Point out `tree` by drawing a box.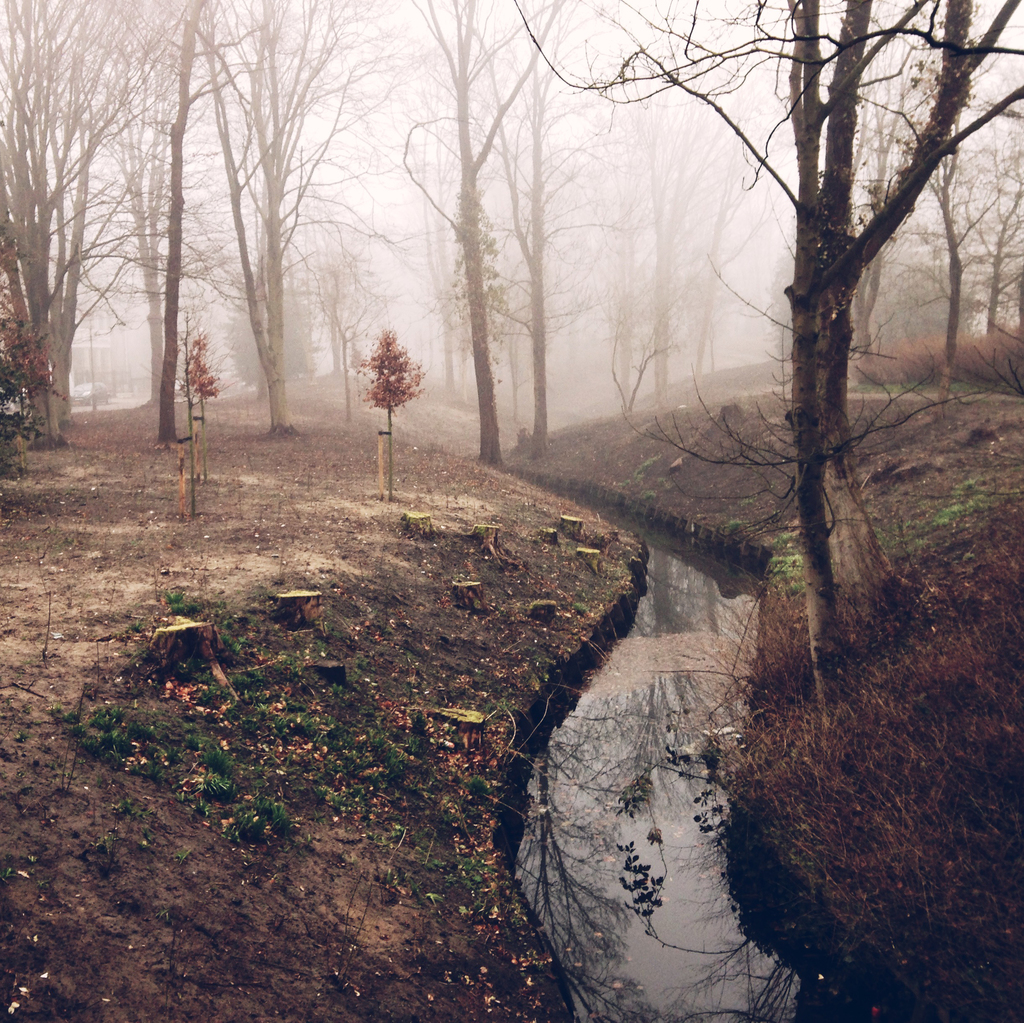
pyautogui.locateOnScreen(635, 3, 984, 775).
